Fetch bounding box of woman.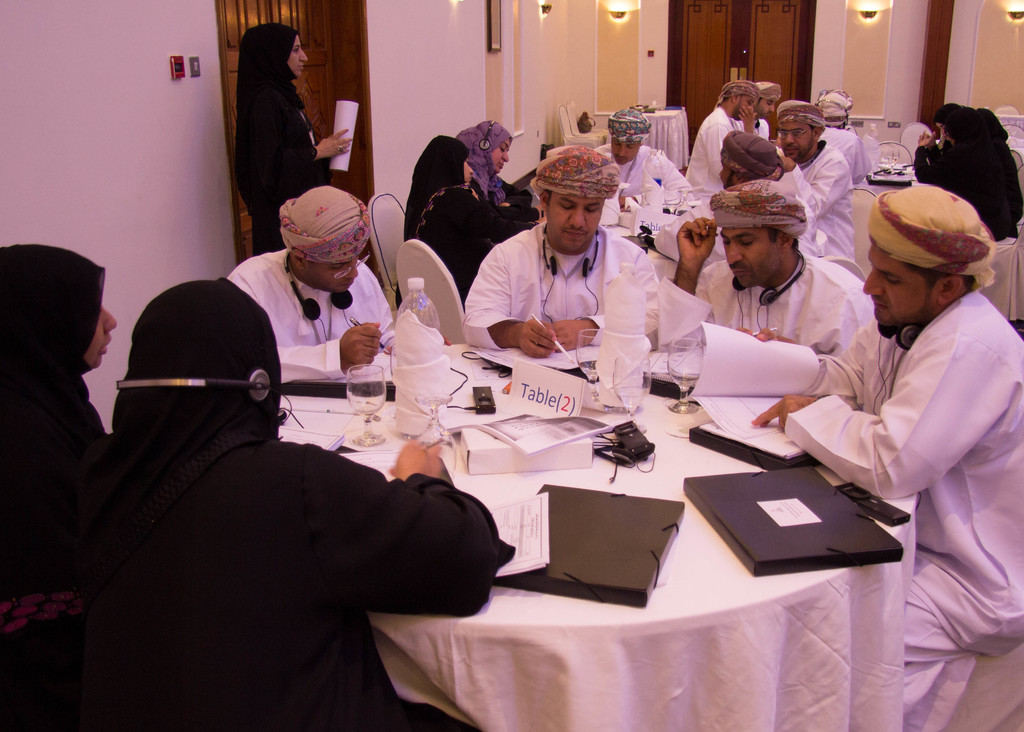
Bbox: [x1=456, y1=120, x2=552, y2=217].
